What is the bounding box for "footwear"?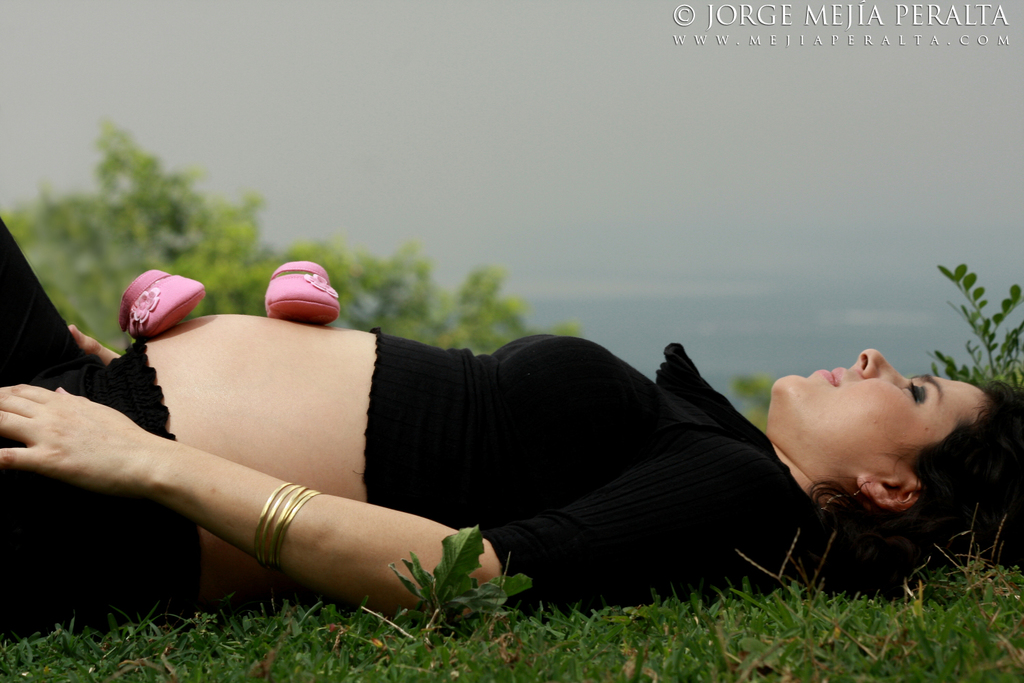
[255, 260, 347, 326].
